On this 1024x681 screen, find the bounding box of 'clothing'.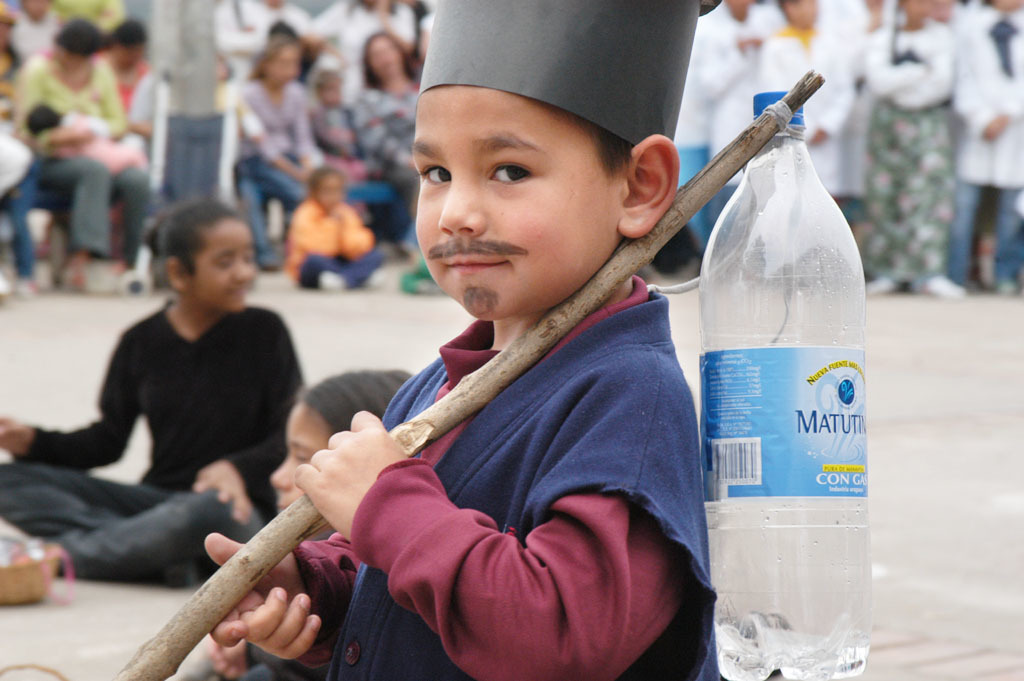
Bounding box: (left=0, top=298, right=305, bottom=589).
